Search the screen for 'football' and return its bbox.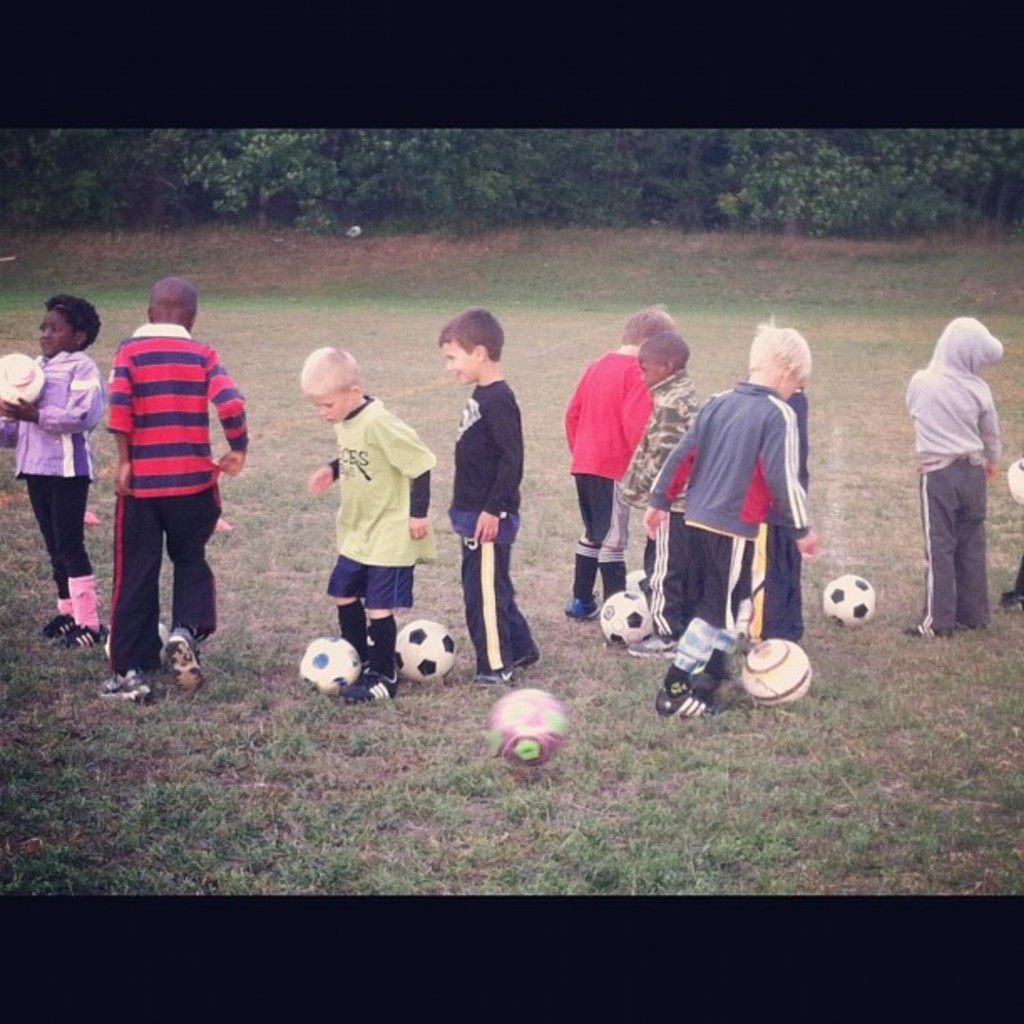
Found: [x1=301, y1=639, x2=360, y2=688].
